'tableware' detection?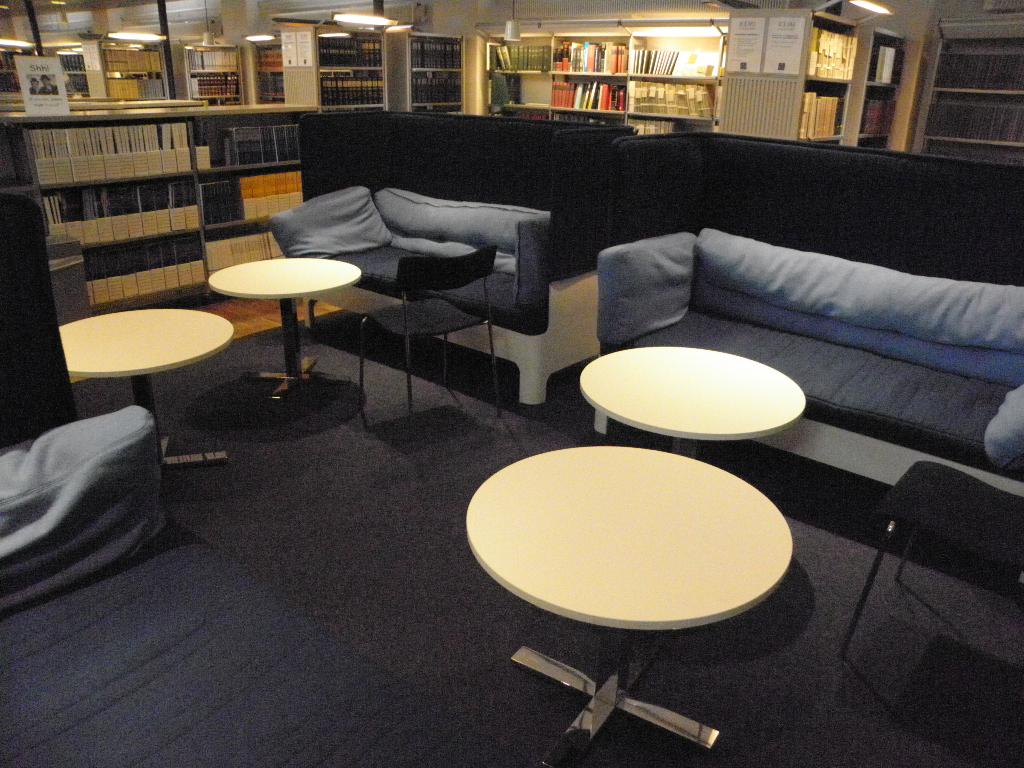
bbox=[572, 347, 821, 440]
